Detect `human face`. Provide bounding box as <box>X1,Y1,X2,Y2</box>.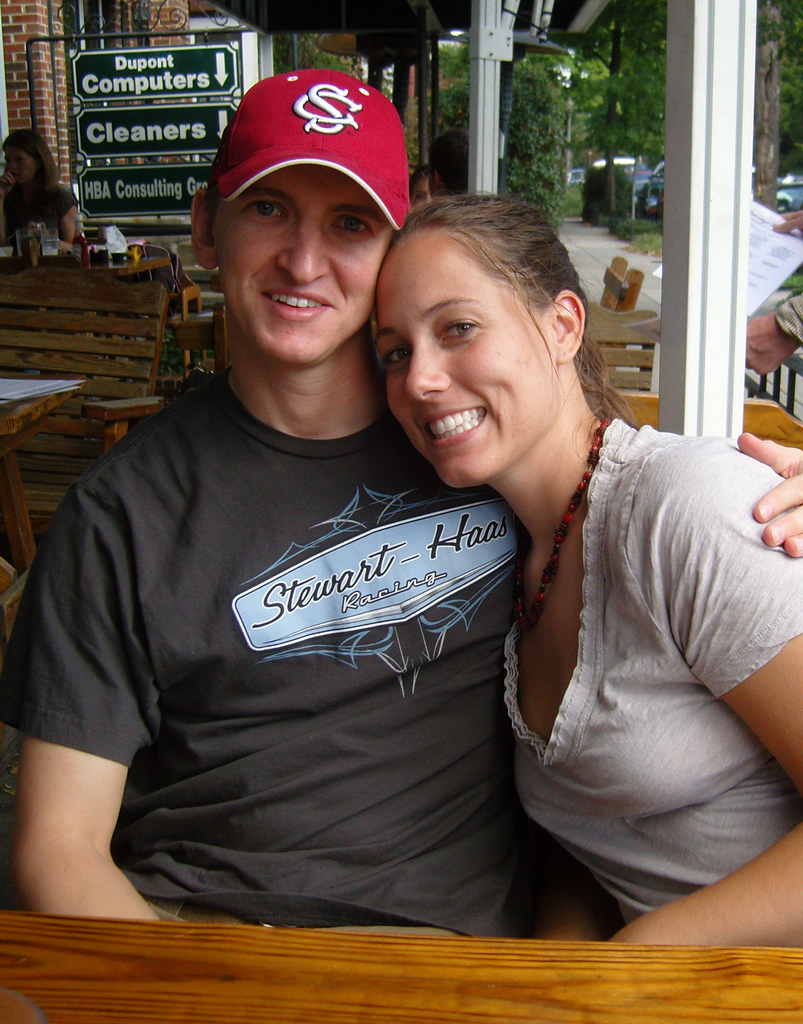
<box>413,173,431,204</box>.
